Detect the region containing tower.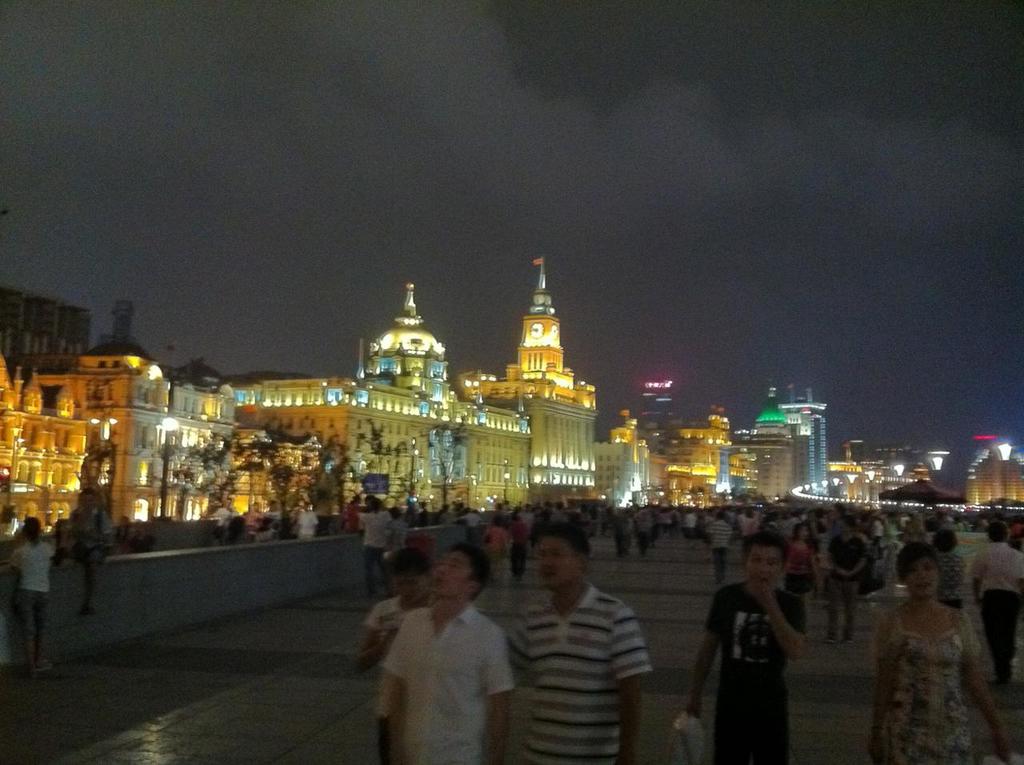
x1=777 y1=386 x2=826 y2=487.
